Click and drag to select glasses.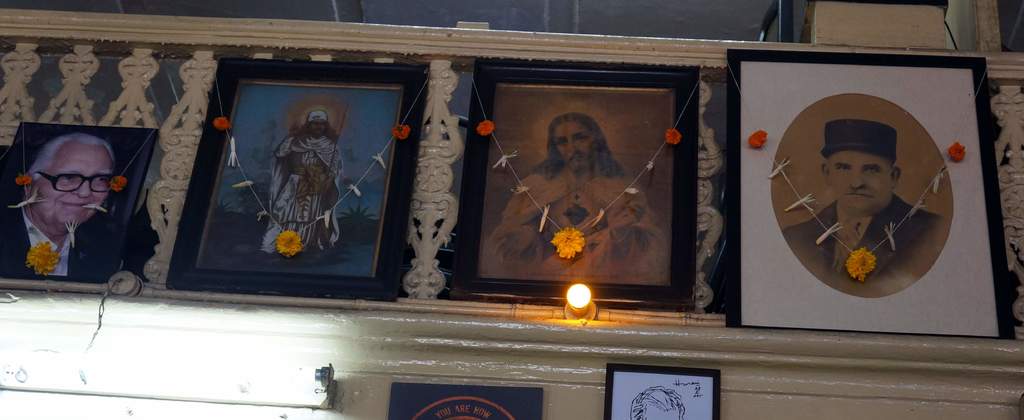
Selection: (19,164,130,203).
